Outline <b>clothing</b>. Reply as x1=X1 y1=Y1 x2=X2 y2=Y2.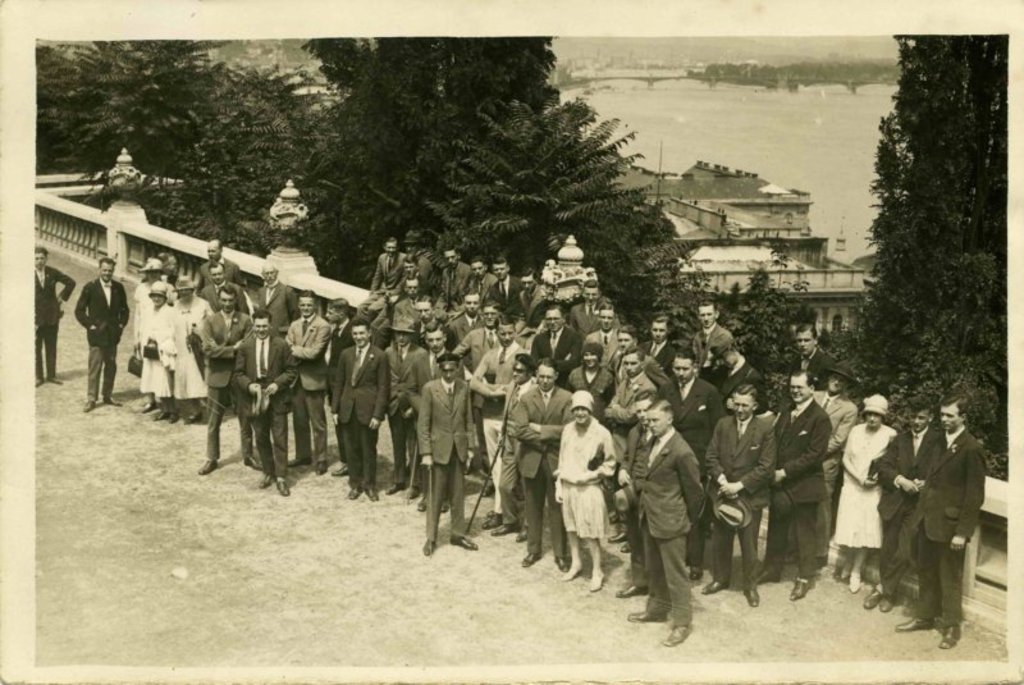
x1=232 y1=335 x2=300 y2=472.
